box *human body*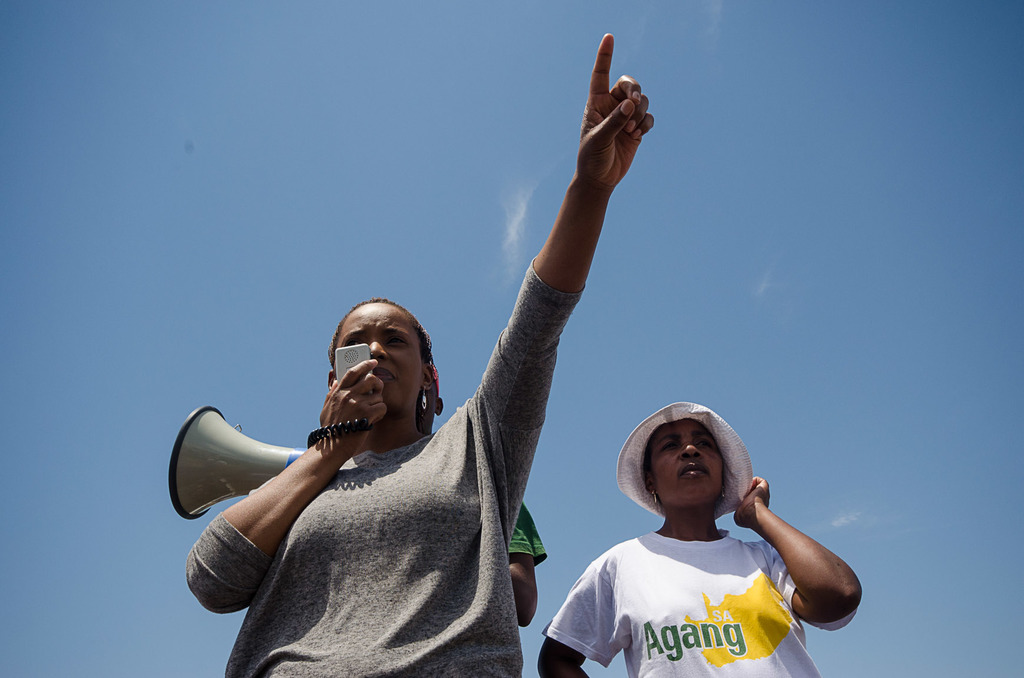
(535,412,854,677)
